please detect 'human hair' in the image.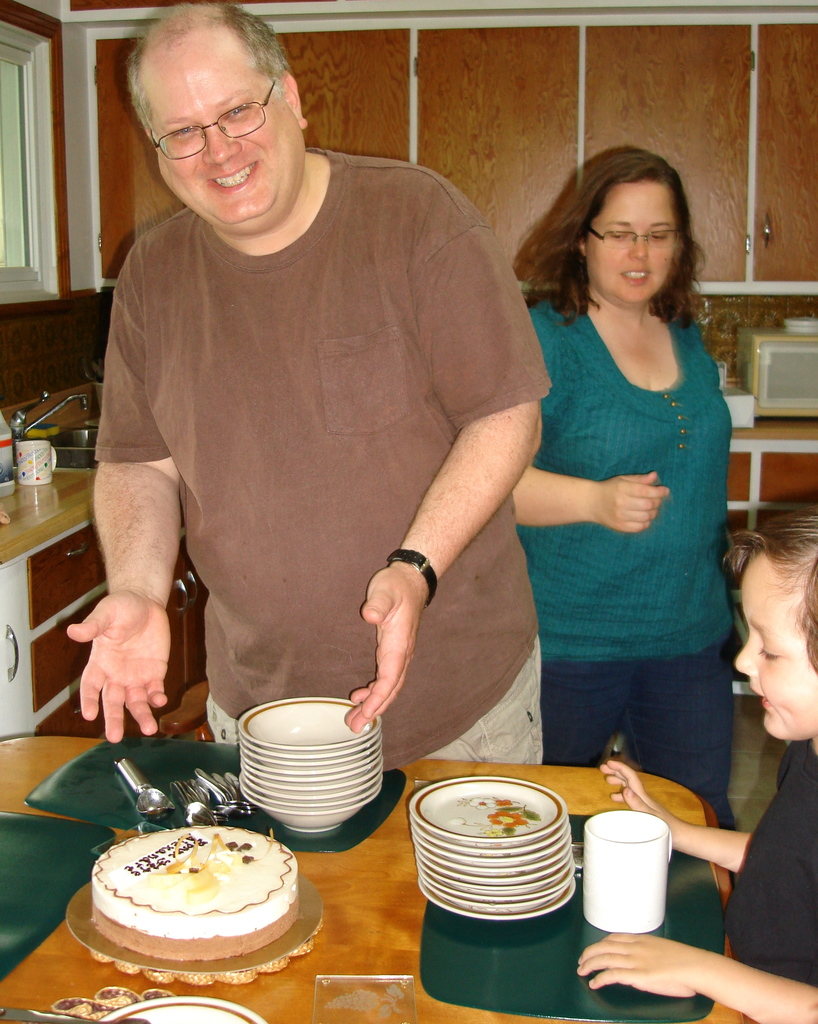
pyautogui.locateOnScreen(125, 8, 291, 140).
